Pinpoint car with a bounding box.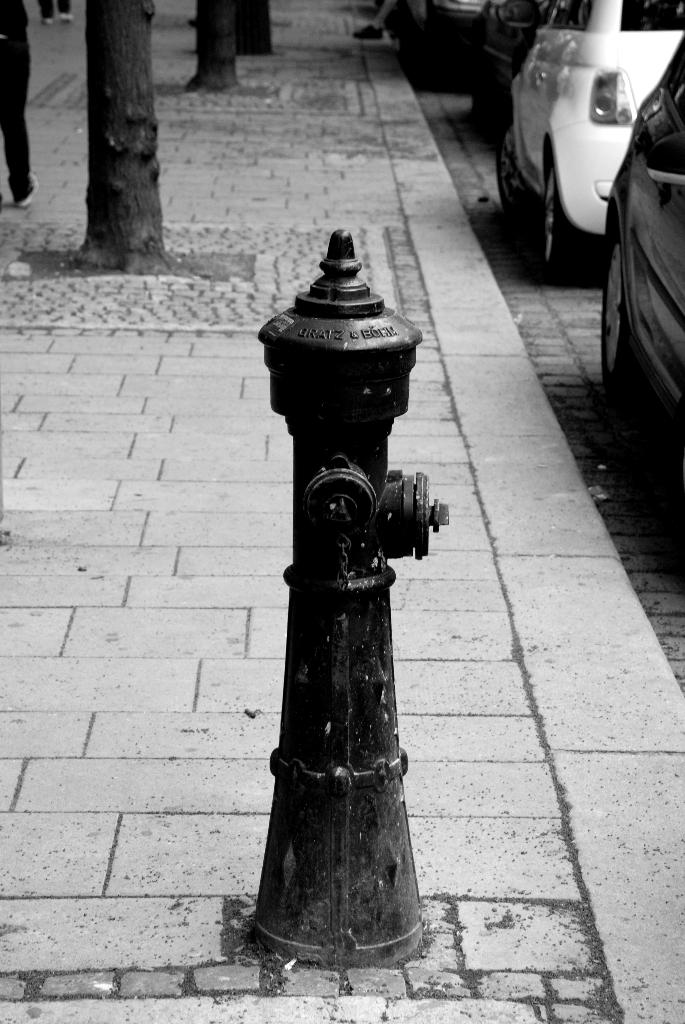
[x1=604, y1=37, x2=684, y2=560].
